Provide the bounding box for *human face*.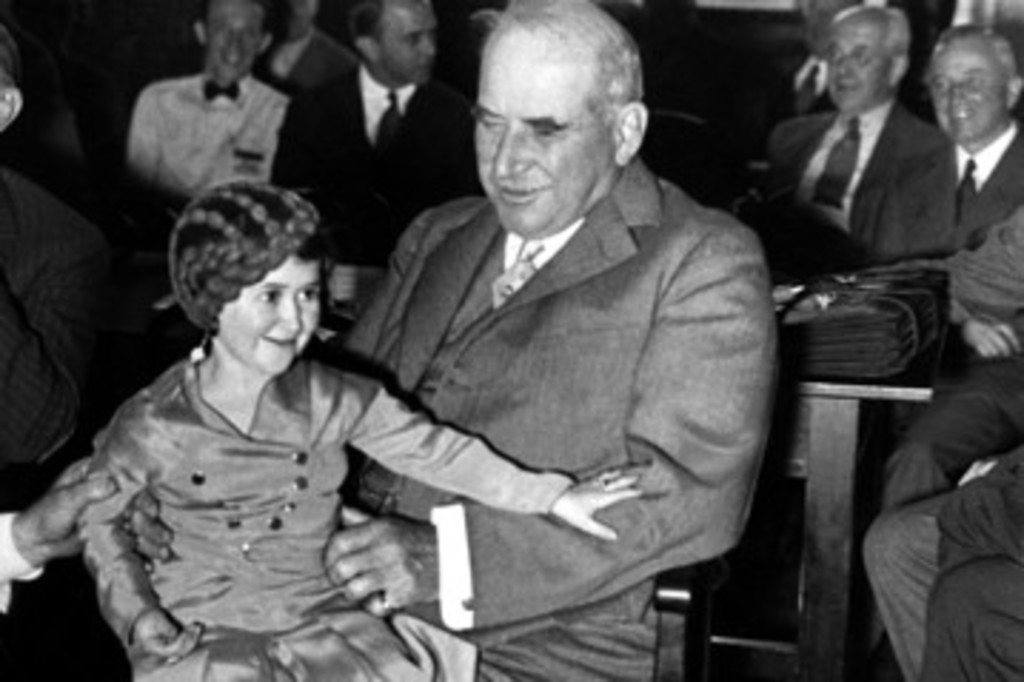
830:11:881:108.
